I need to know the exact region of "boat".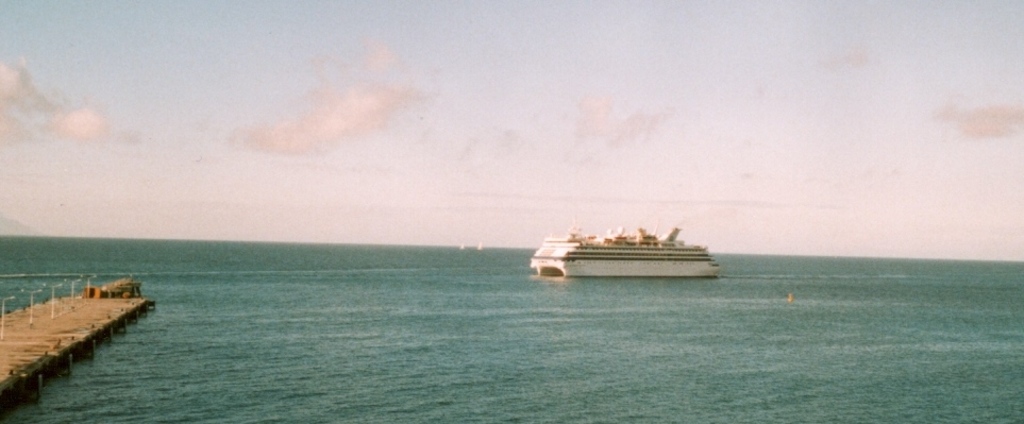
Region: [528,211,726,276].
